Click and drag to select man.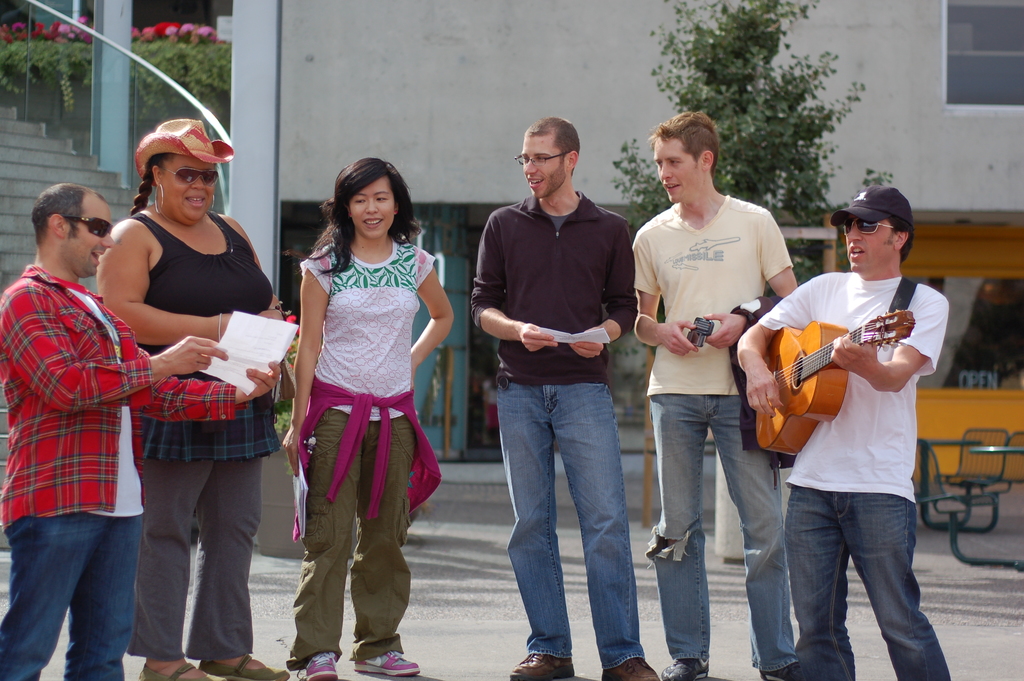
Selection: rect(0, 186, 278, 680).
